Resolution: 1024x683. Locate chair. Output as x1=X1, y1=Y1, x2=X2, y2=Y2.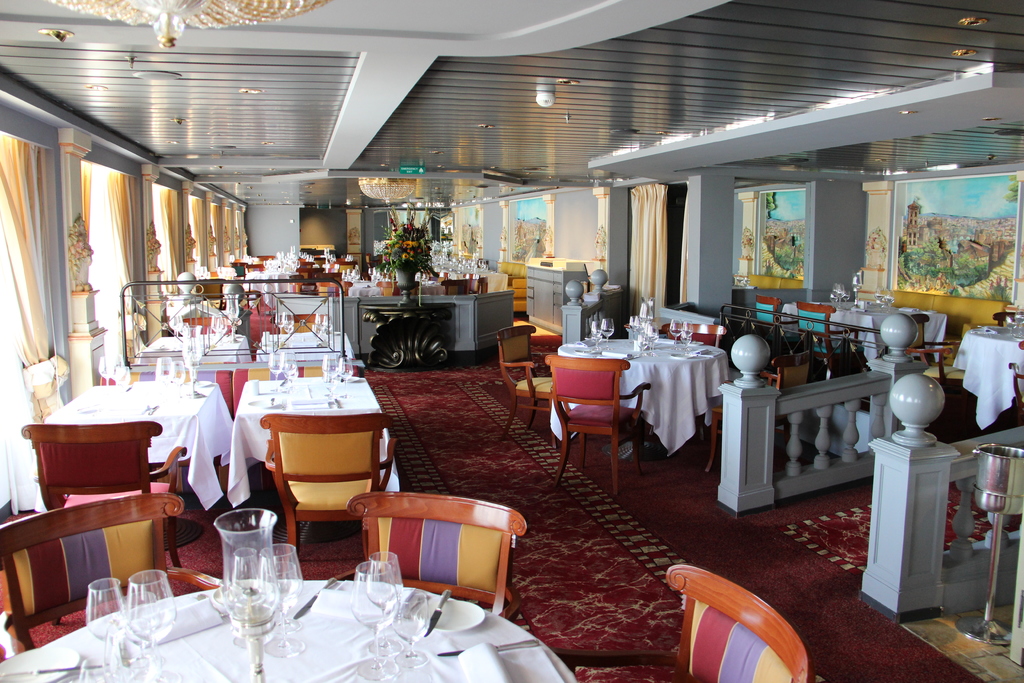
x1=19, y1=420, x2=184, y2=570.
